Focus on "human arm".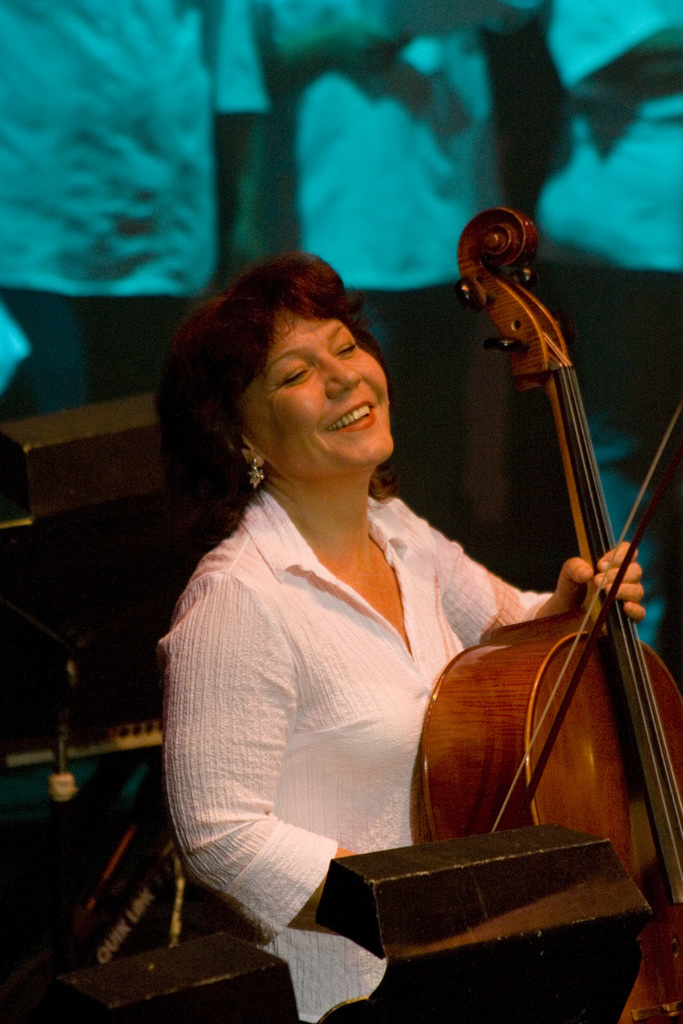
Focused at 192 546 455 945.
